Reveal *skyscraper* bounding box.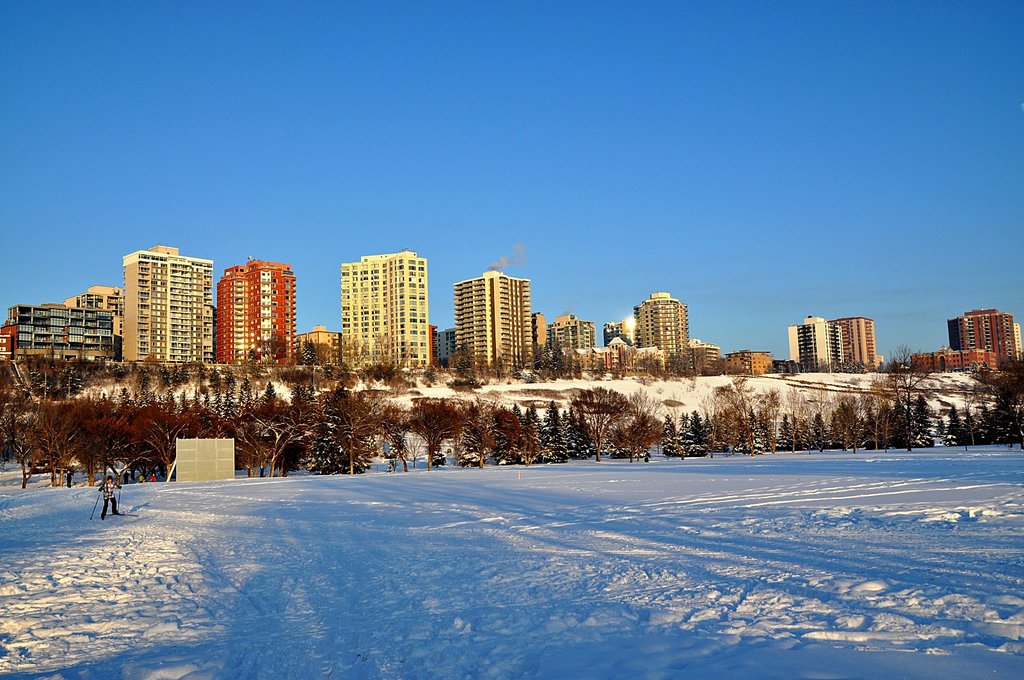
Revealed: left=0, top=291, right=129, bottom=366.
